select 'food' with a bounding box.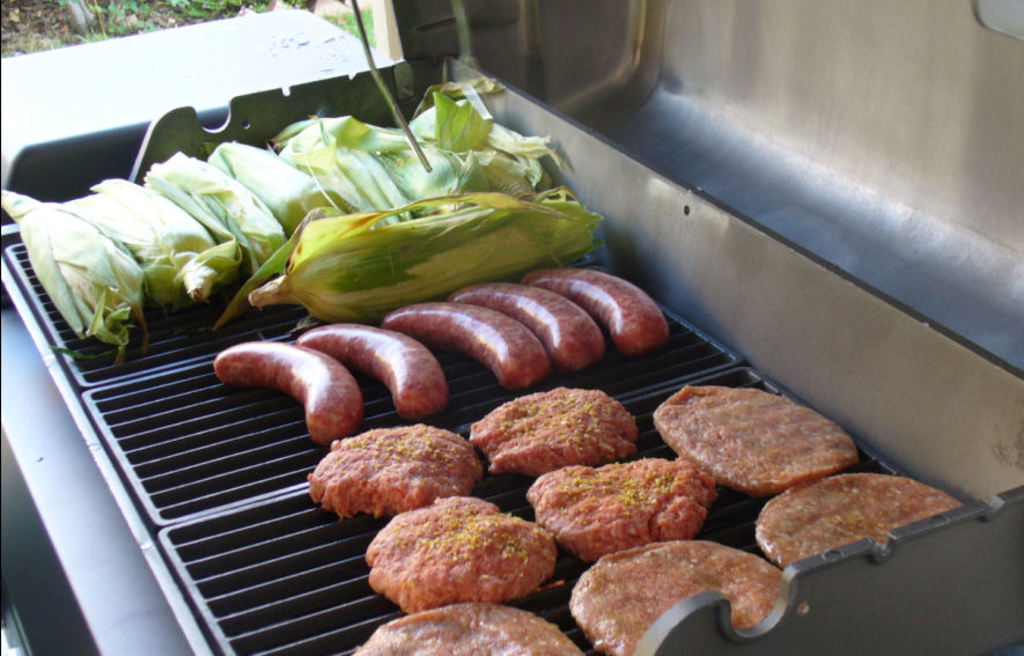
locate(353, 603, 580, 655).
